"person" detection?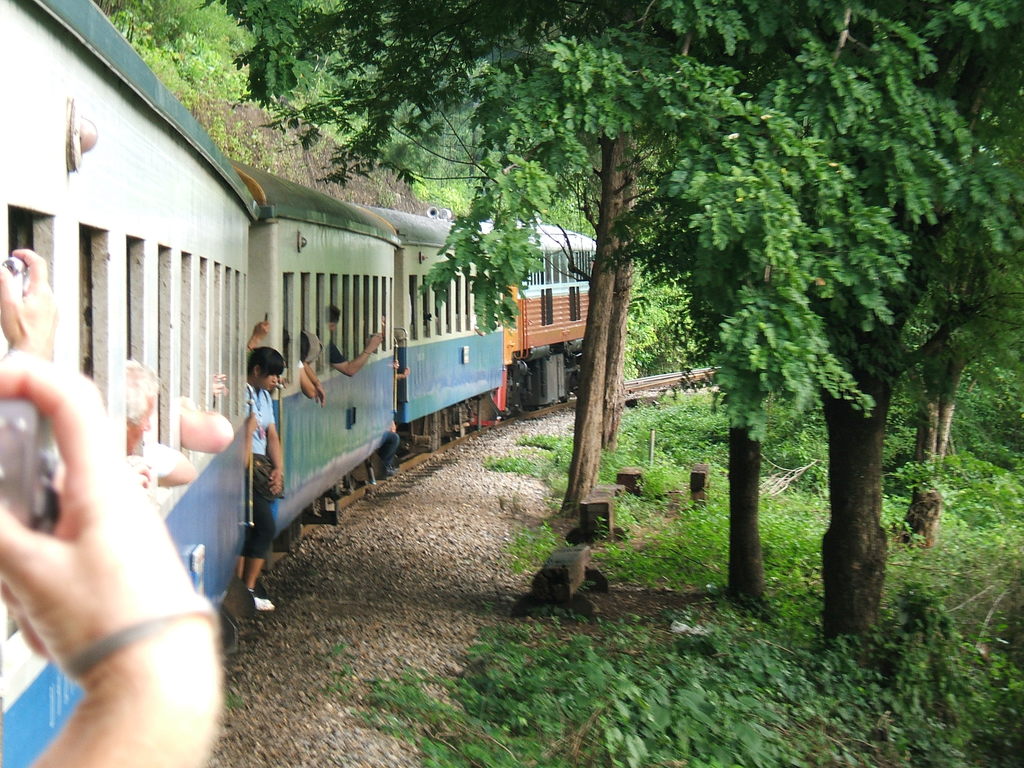
<box>122,357,198,489</box>
